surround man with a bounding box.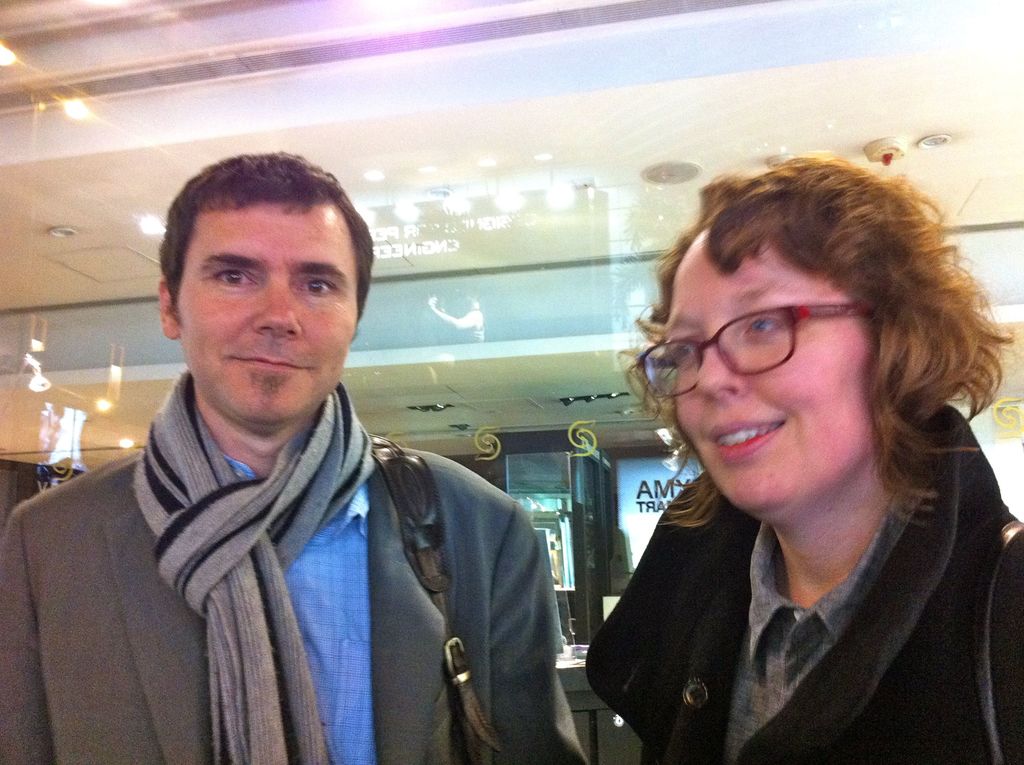
28:191:614:755.
